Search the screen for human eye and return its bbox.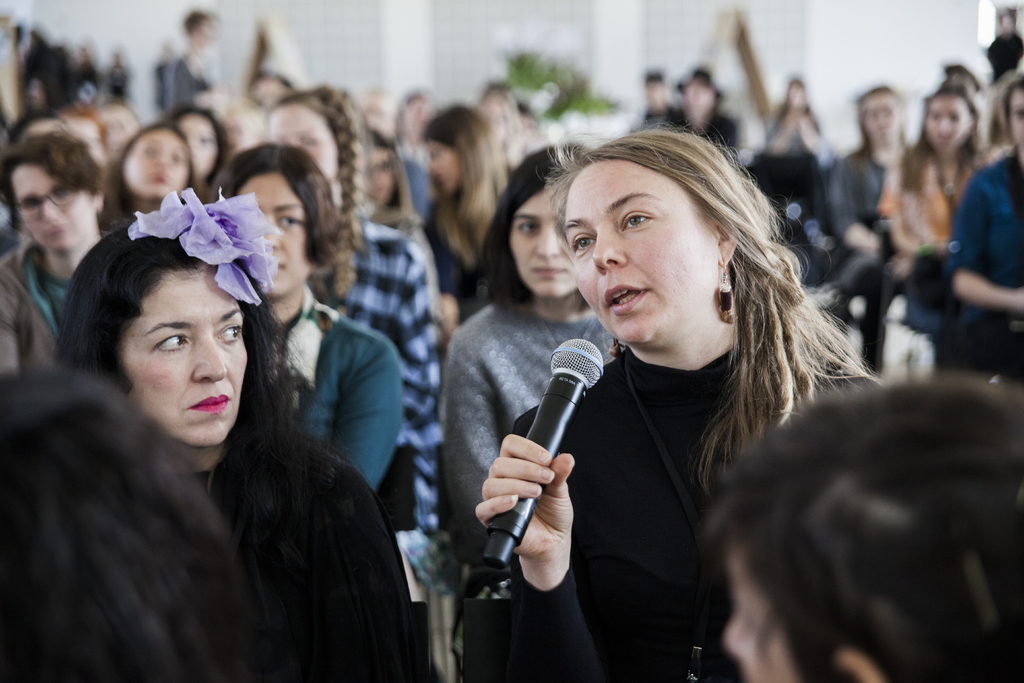
Found: [572,232,595,254].
